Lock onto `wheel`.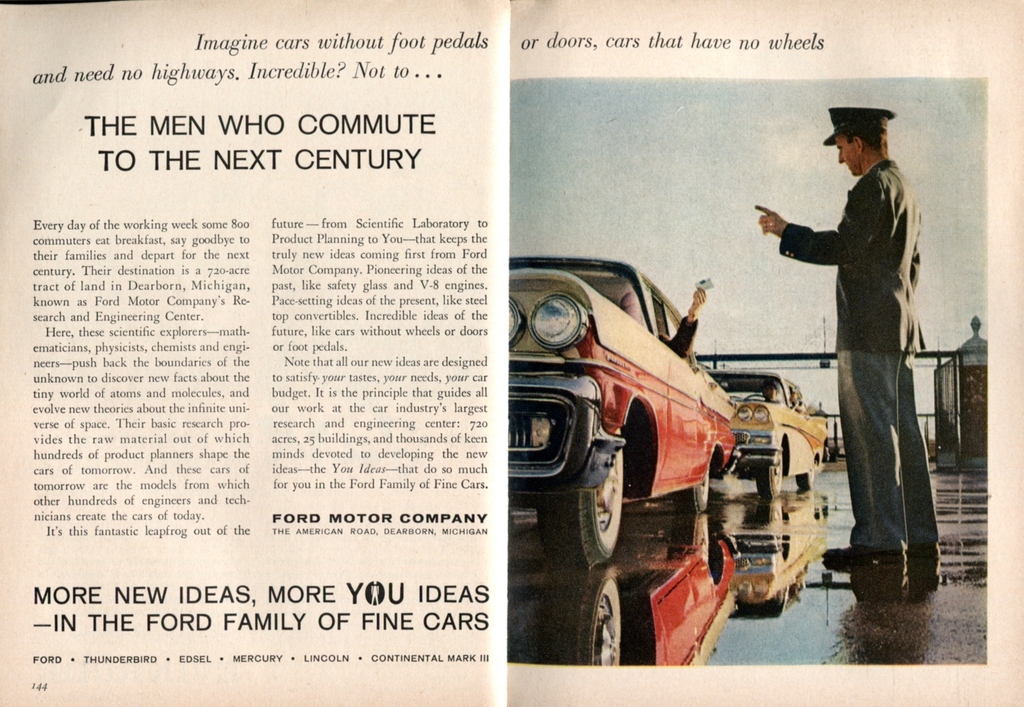
Locked: bbox(536, 426, 628, 575).
